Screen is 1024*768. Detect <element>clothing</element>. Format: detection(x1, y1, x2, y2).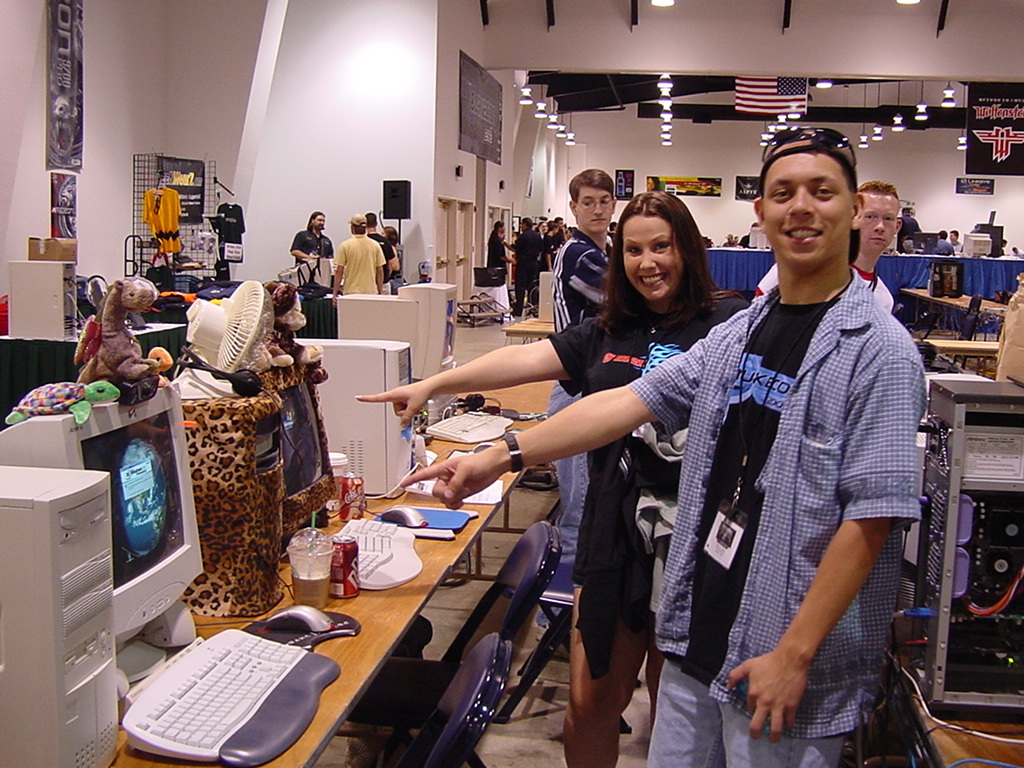
detection(897, 215, 917, 252).
